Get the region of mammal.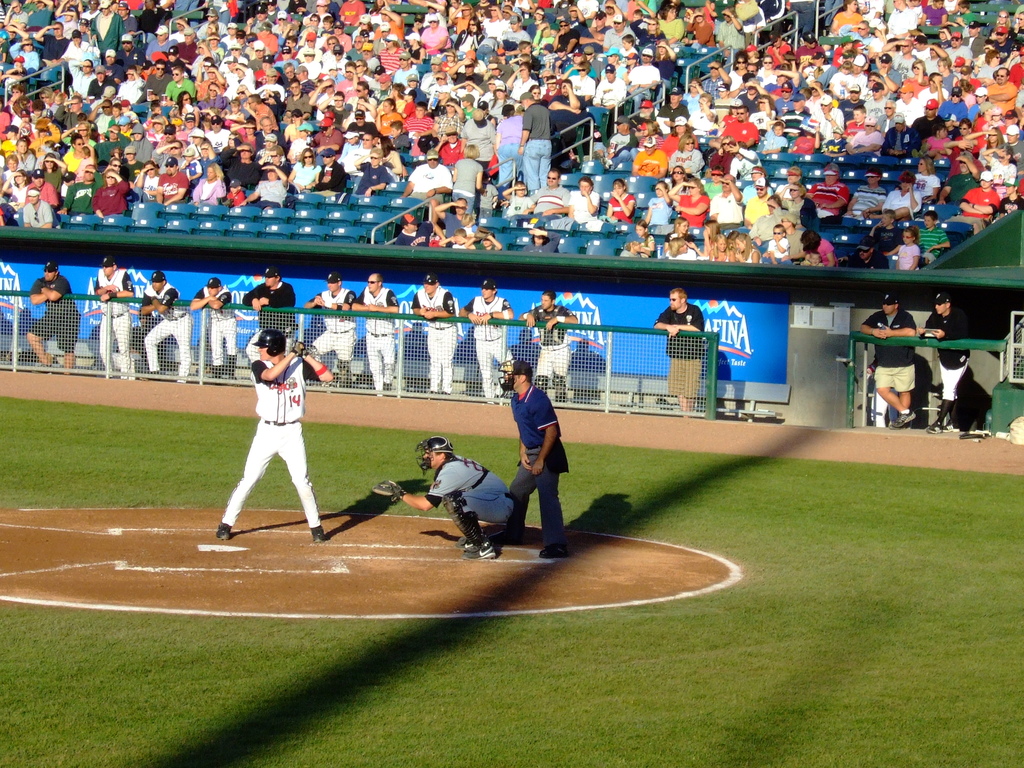
left=209, top=330, right=333, bottom=545.
